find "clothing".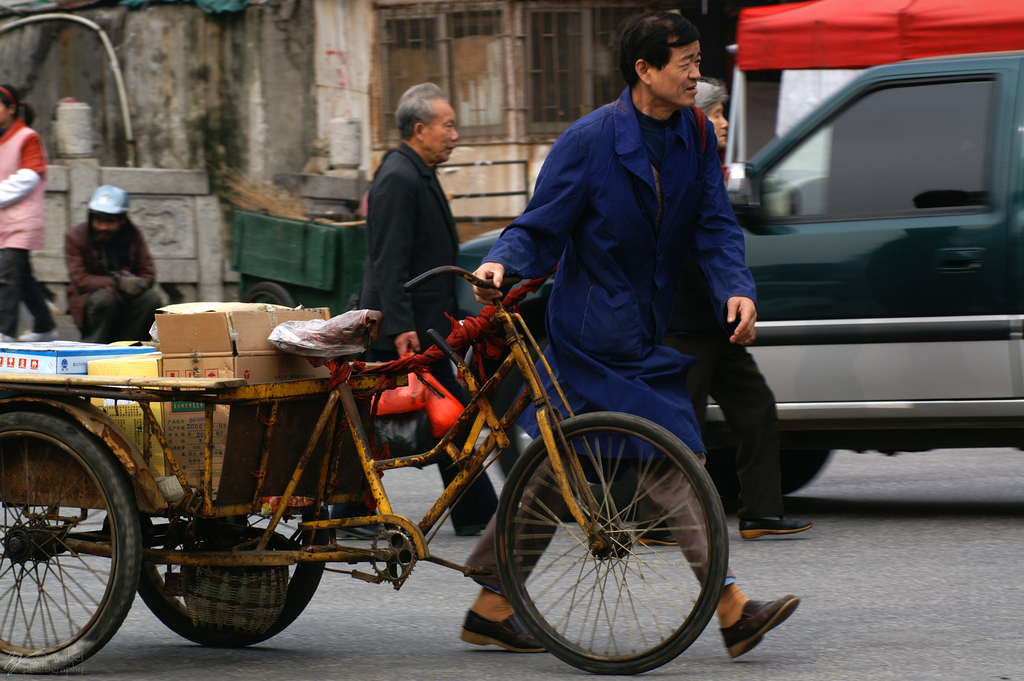
pyautogui.locateOnScreen(326, 146, 506, 535).
